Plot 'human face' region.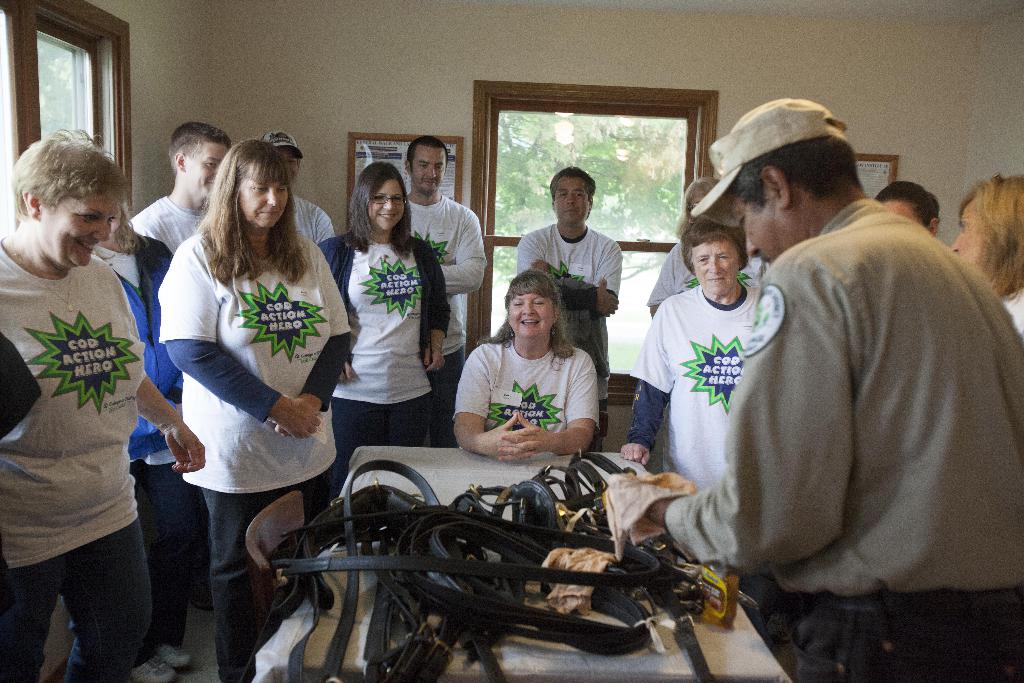
Plotted at bbox(508, 293, 551, 341).
